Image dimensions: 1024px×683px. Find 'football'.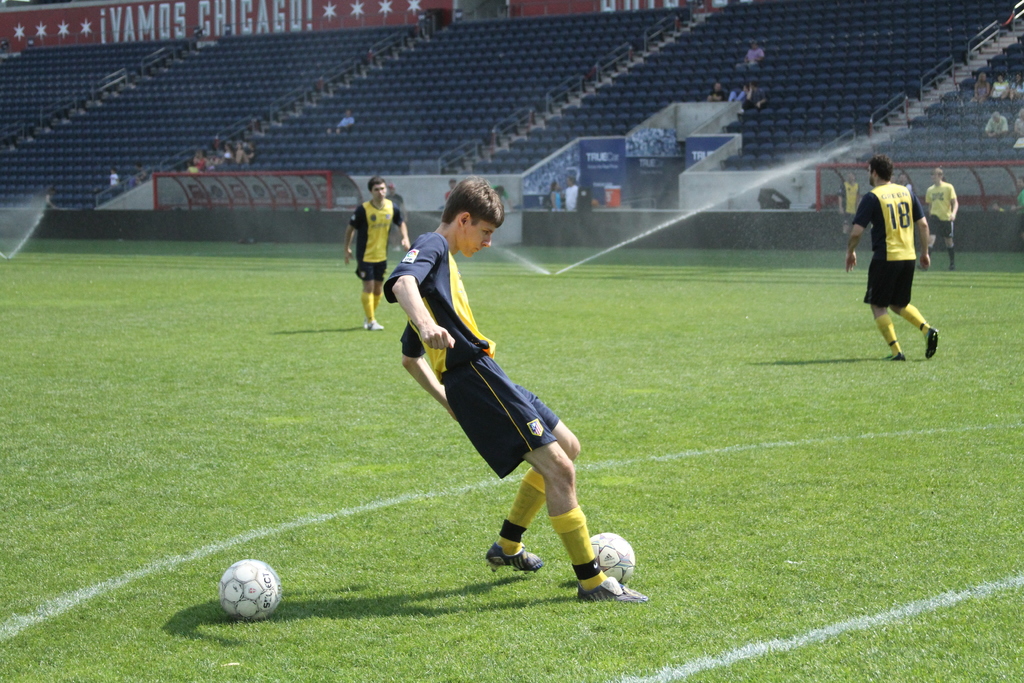
BBox(589, 532, 641, 584).
